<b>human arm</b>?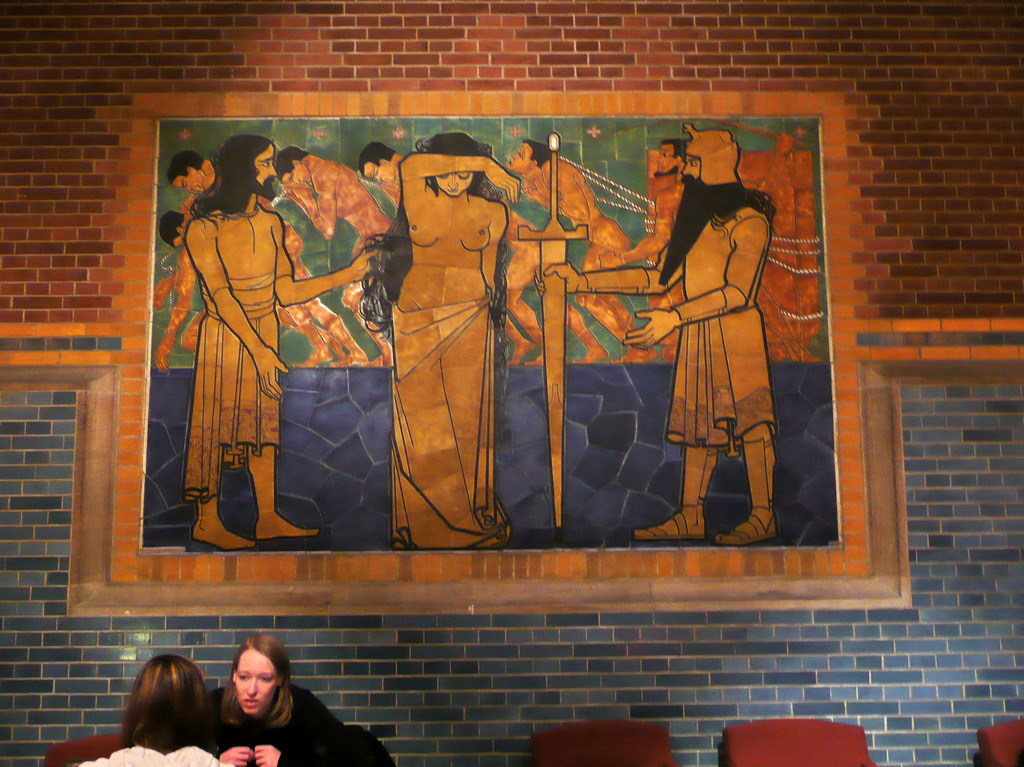
{"x1": 271, "y1": 209, "x2": 369, "y2": 322}
